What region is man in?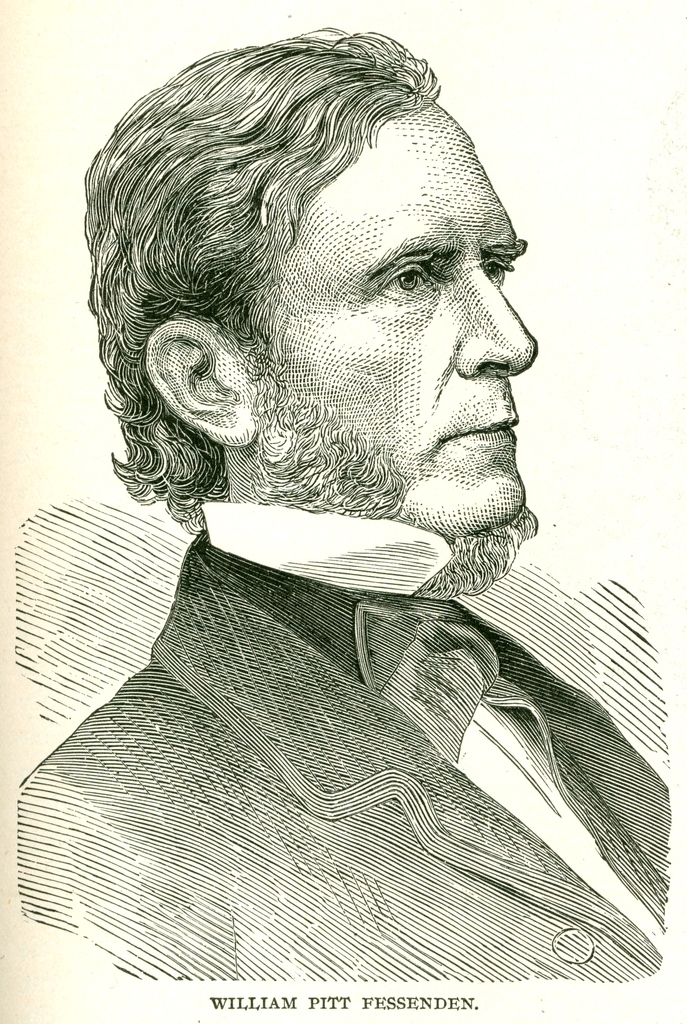
[x1=28, y1=40, x2=678, y2=931].
